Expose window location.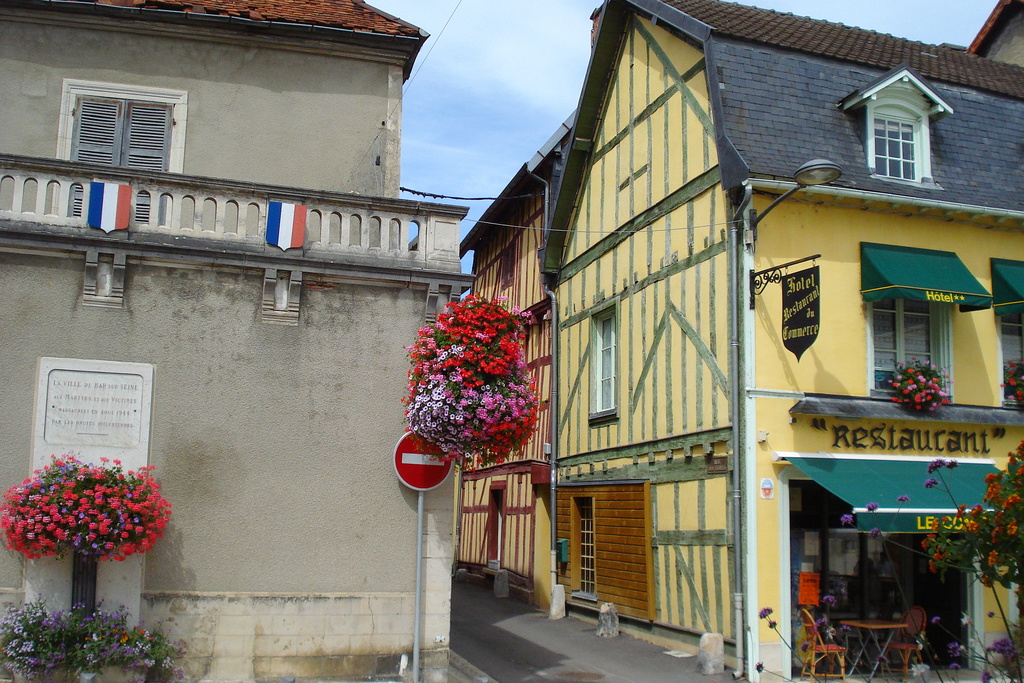
Exposed at x1=591 y1=314 x2=628 y2=423.
